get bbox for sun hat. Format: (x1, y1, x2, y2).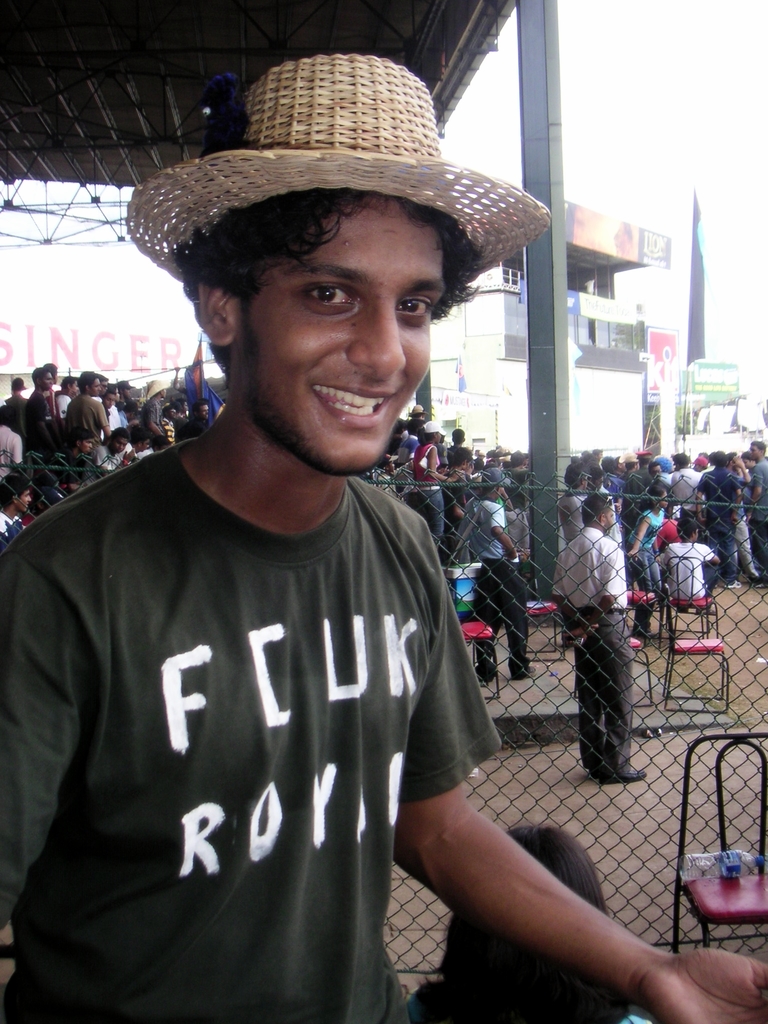
(406, 403, 431, 417).
